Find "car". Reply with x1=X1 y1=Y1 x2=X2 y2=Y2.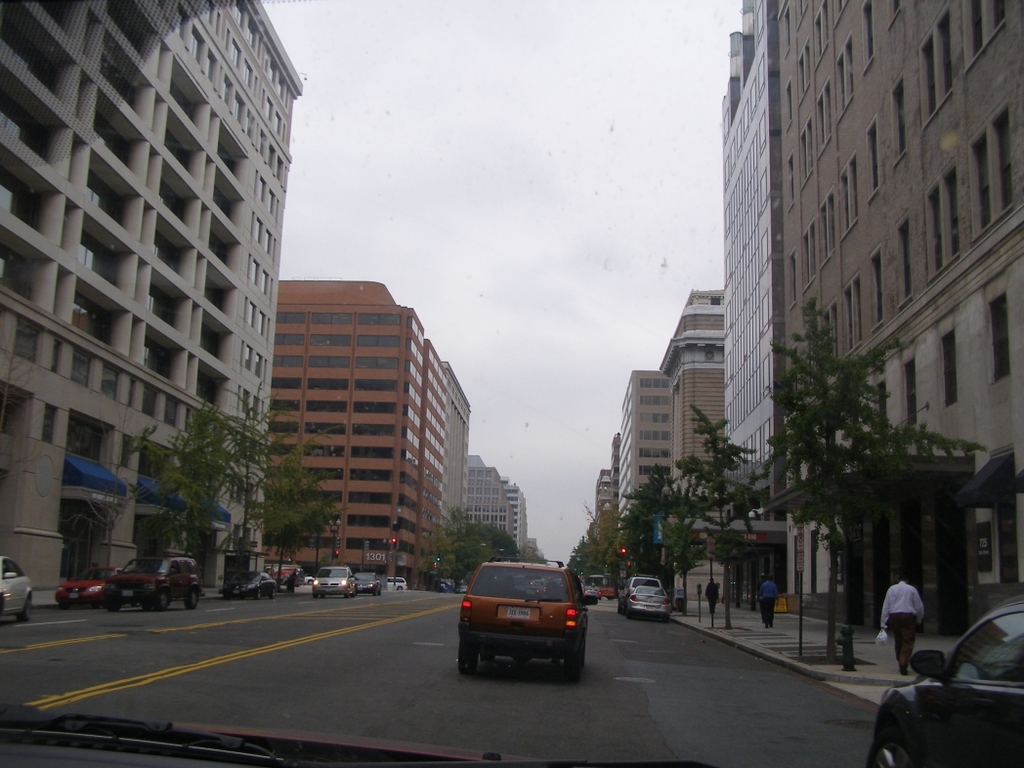
x1=235 y1=567 x2=275 y2=591.
